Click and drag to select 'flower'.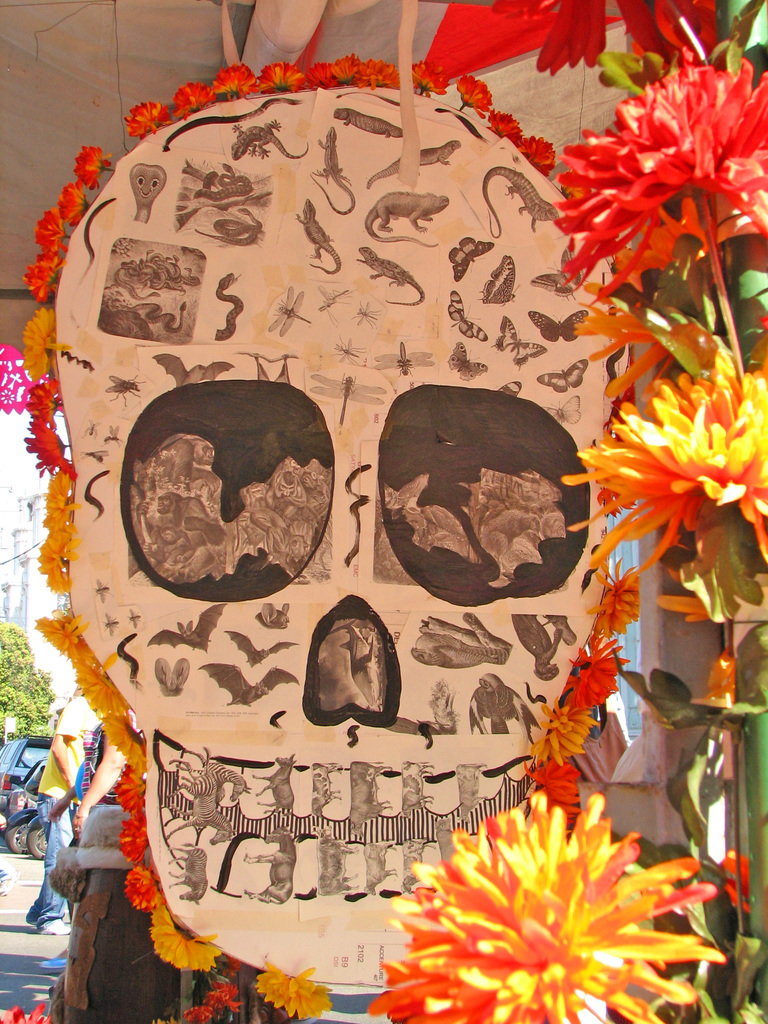
Selection: 550:356:767:606.
